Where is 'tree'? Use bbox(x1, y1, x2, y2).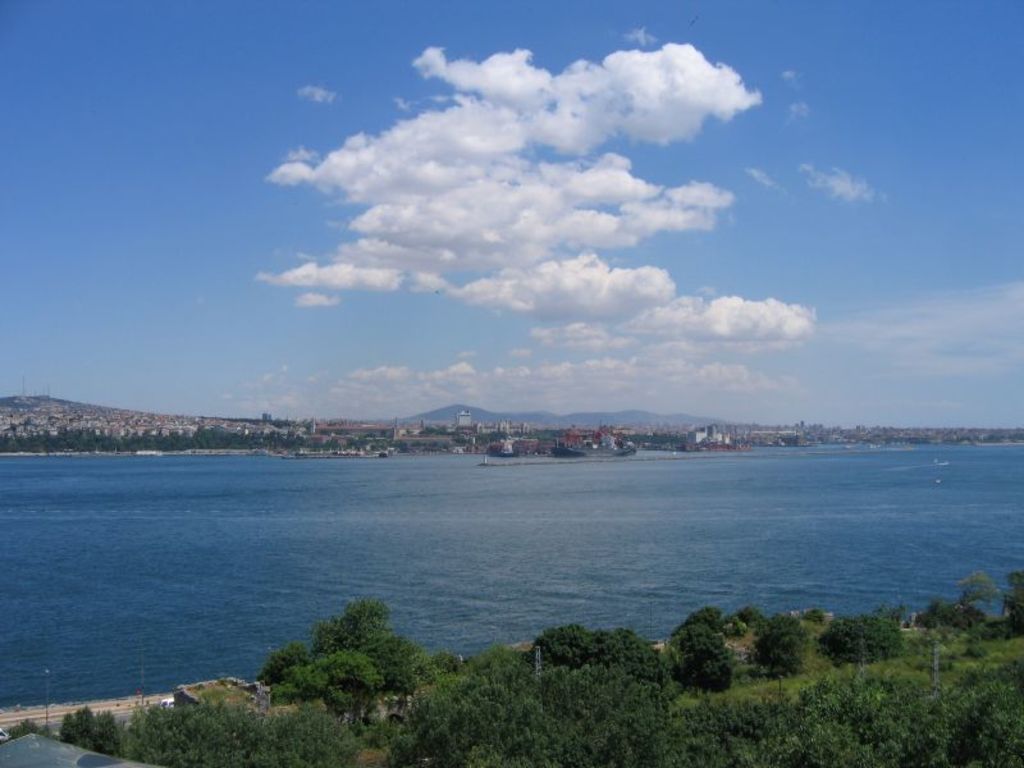
bbox(916, 567, 1004, 630).
